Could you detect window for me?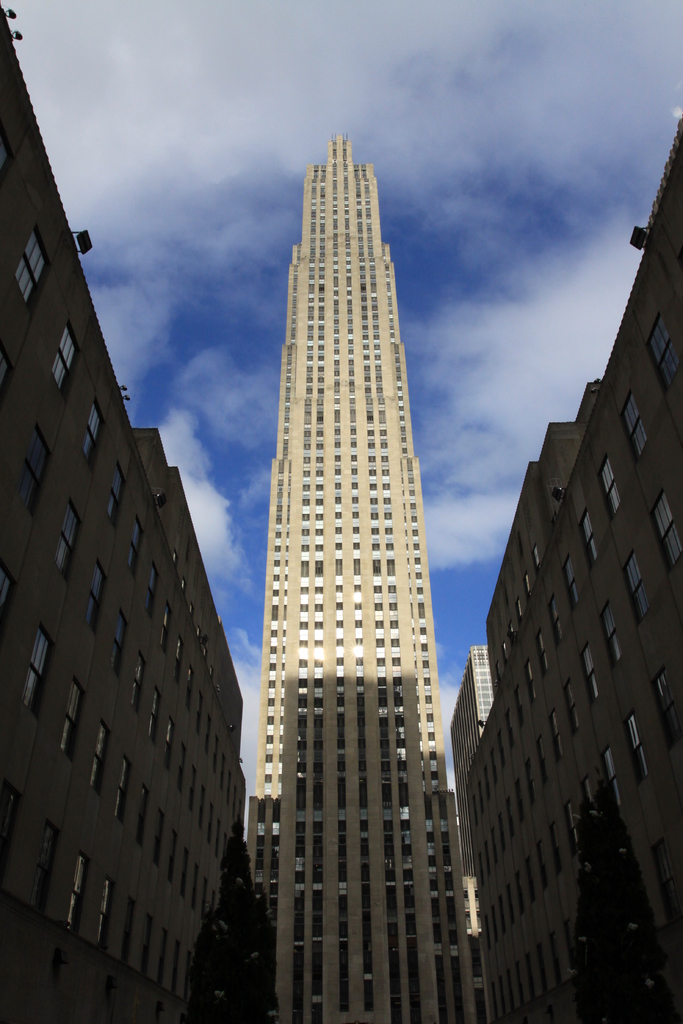
Detection result: [left=88, top=562, right=108, bottom=632].
